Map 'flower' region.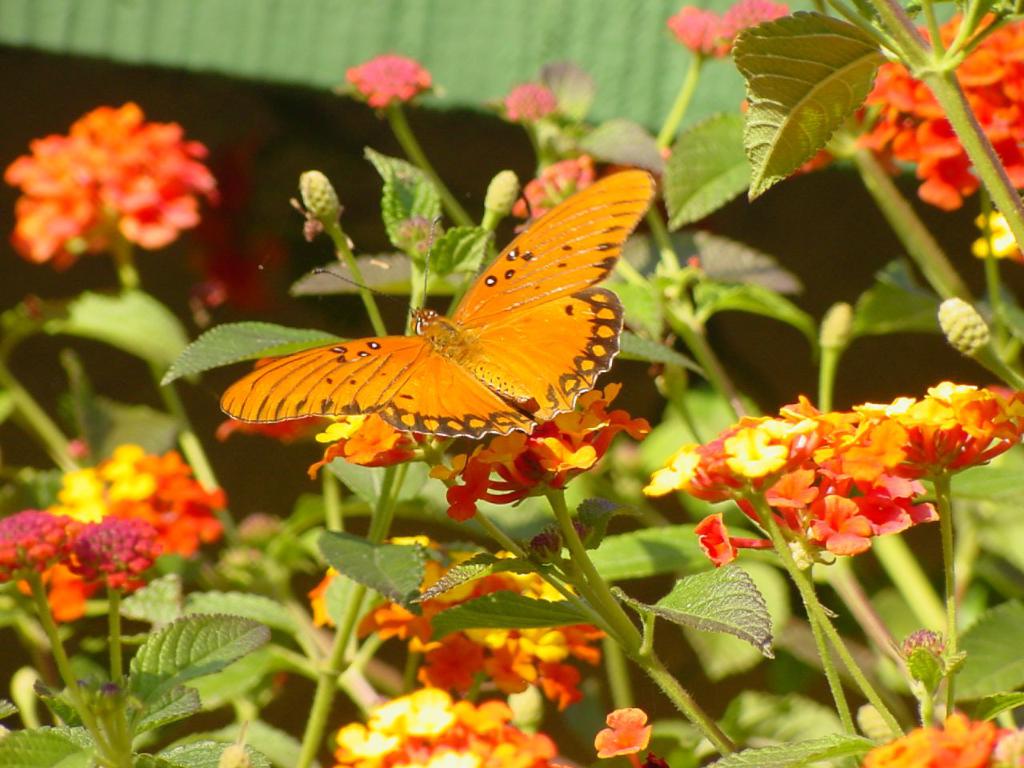
Mapped to bbox=(0, 431, 242, 623).
